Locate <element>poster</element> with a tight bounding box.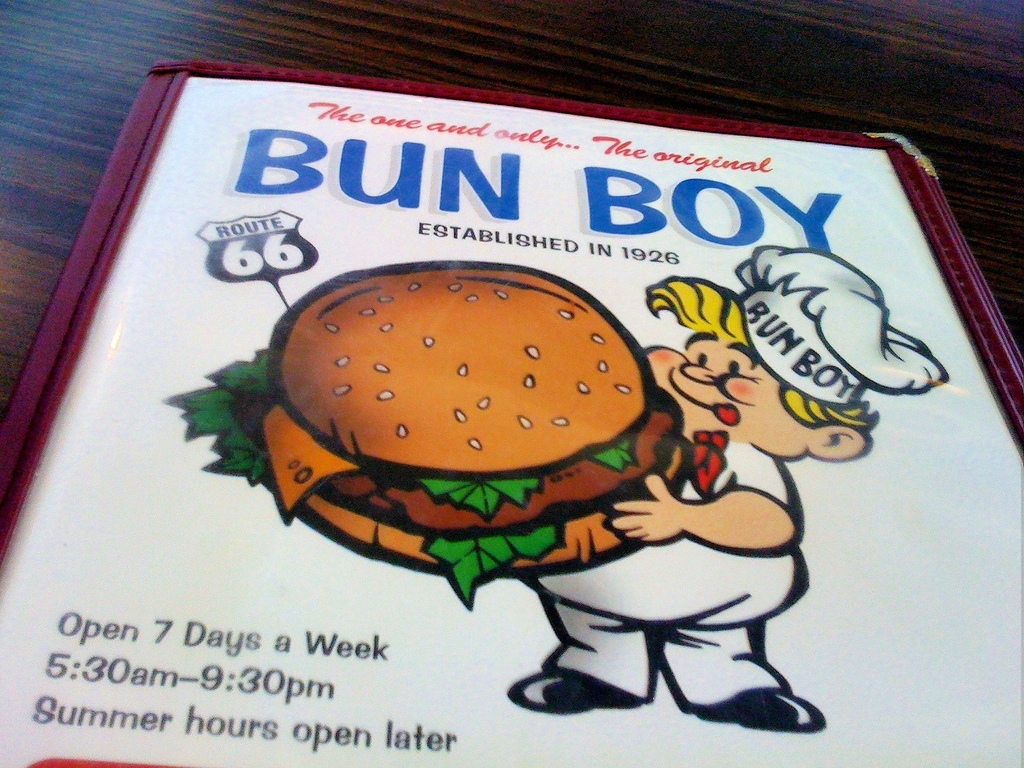
left=0, top=73, right=1023, bottom=767.
